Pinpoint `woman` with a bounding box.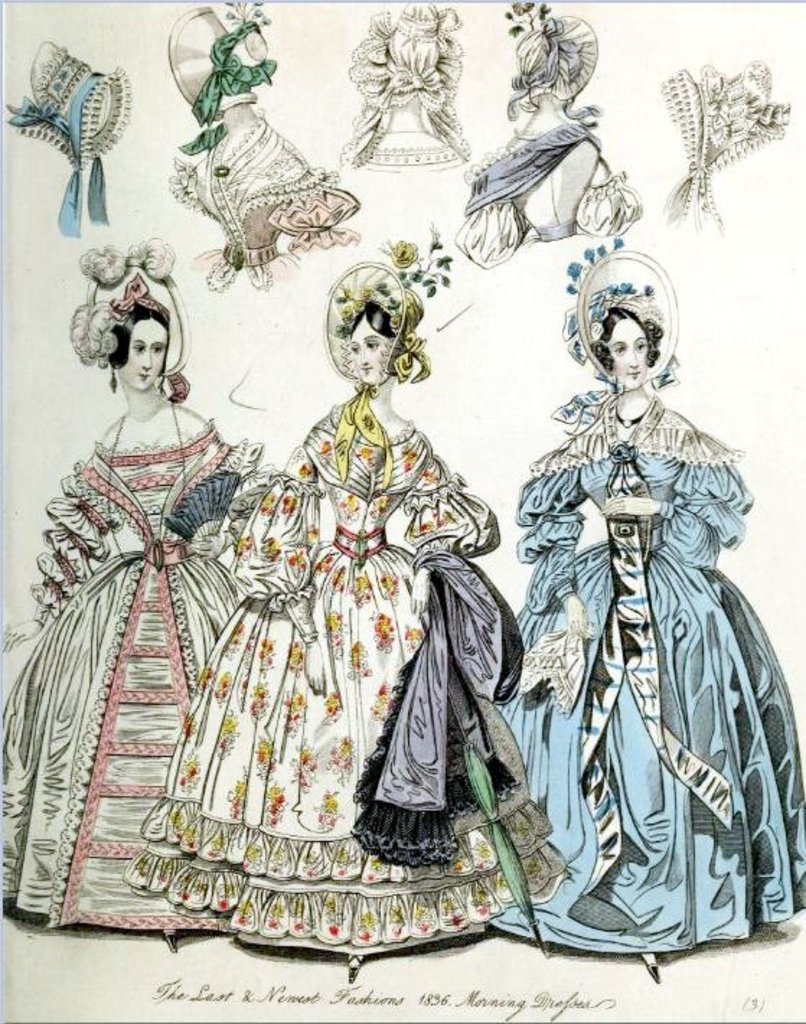
<region>118, 286, 567, 985</region>.
